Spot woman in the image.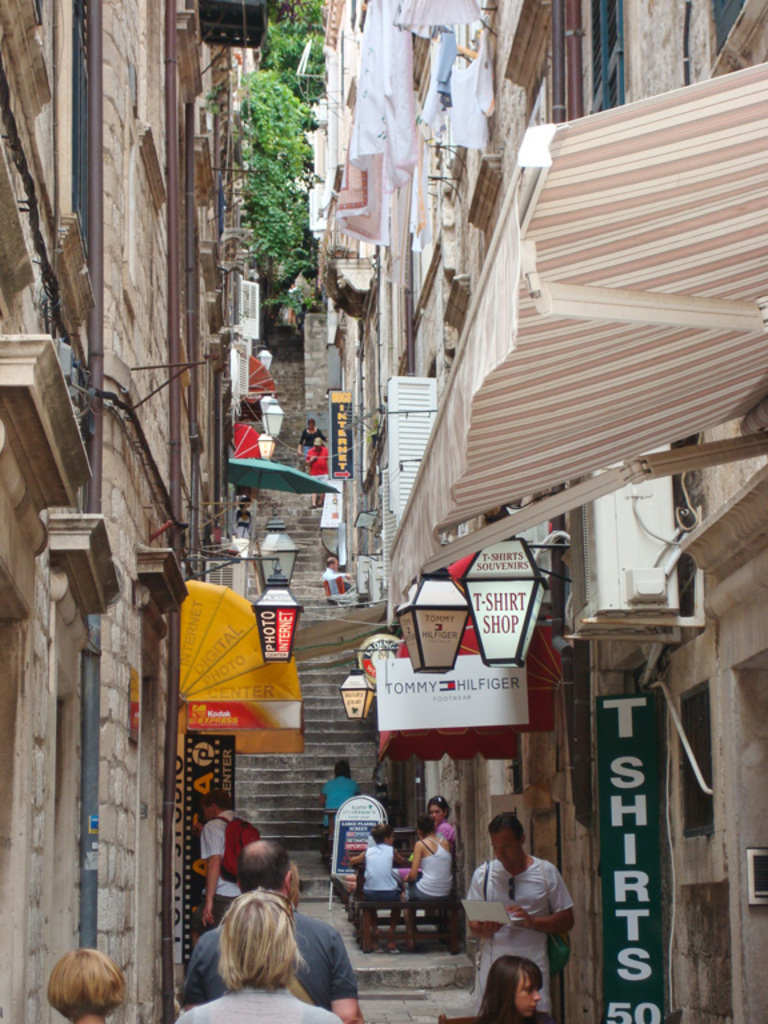
woman found at box=[171, 869, 347, 1013].
